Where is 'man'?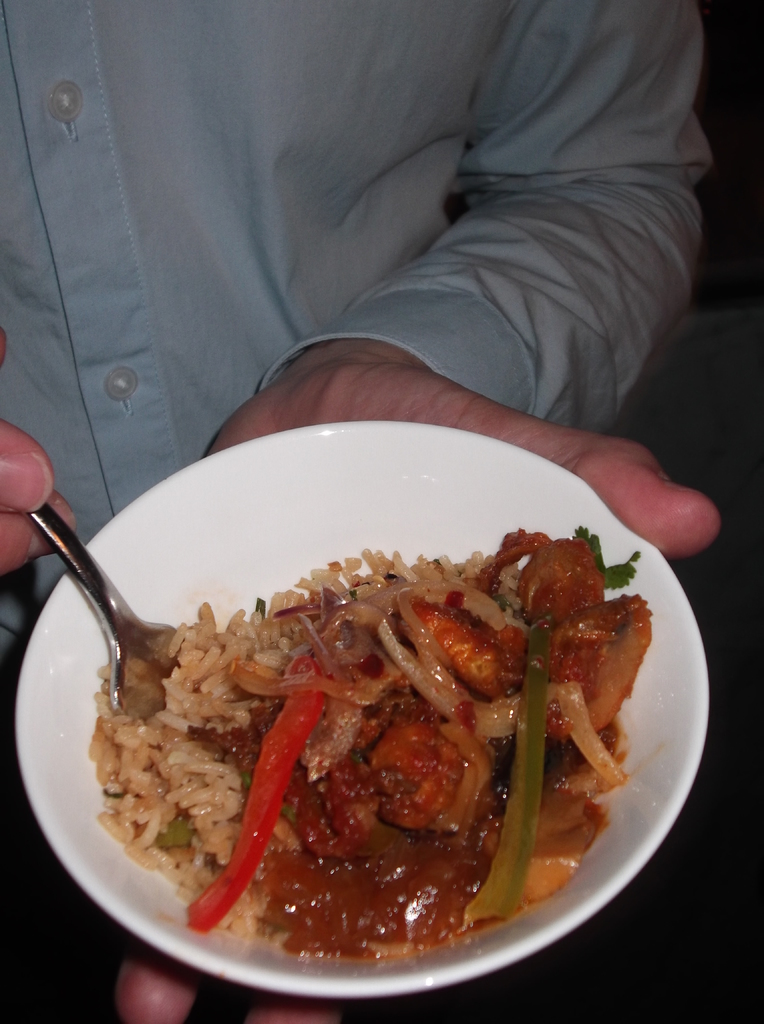
<box>0,0,725,1023</box>.
